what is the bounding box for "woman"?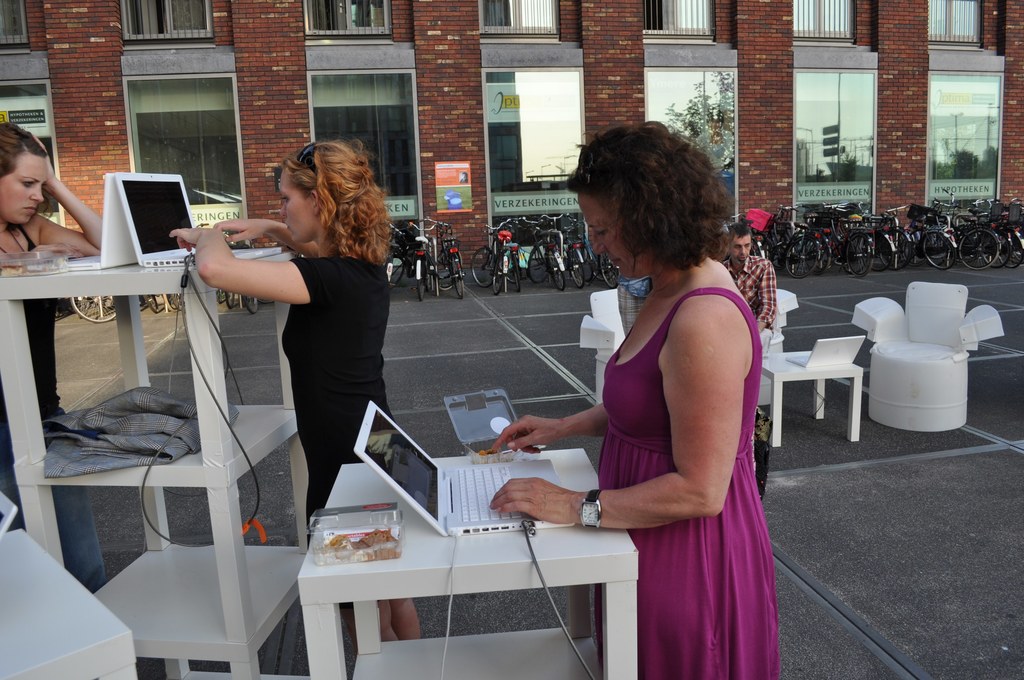
bbox=[0, 118, 110, 597].
